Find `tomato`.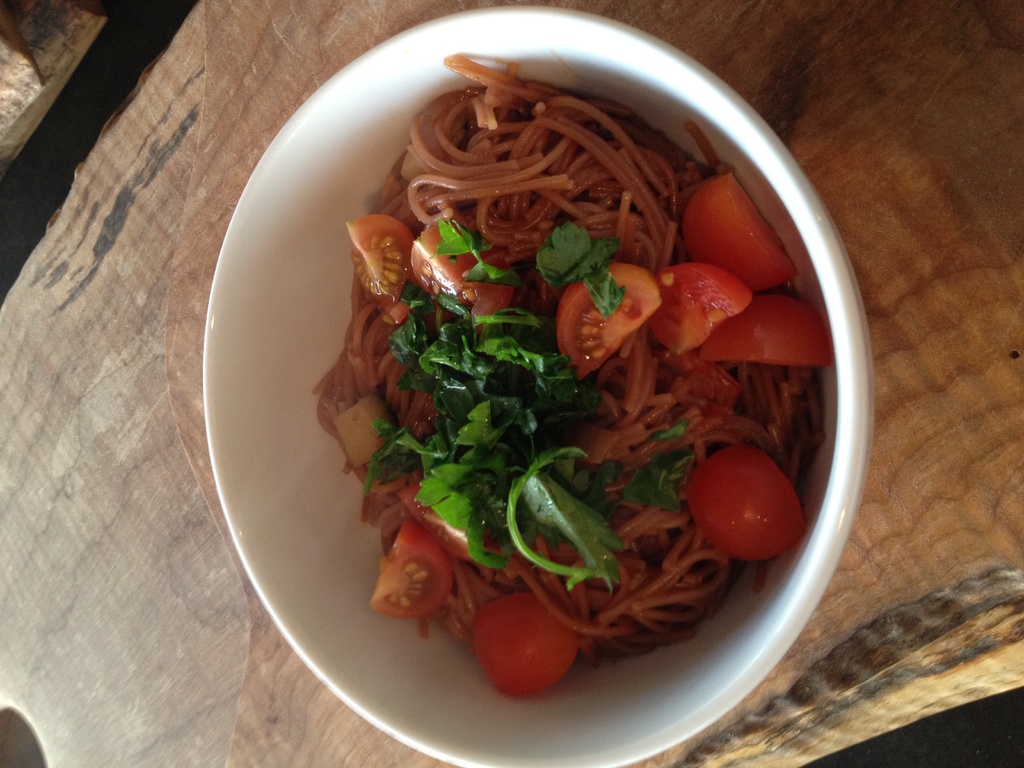
[left=640, top=260, right=749, bottom=358].
